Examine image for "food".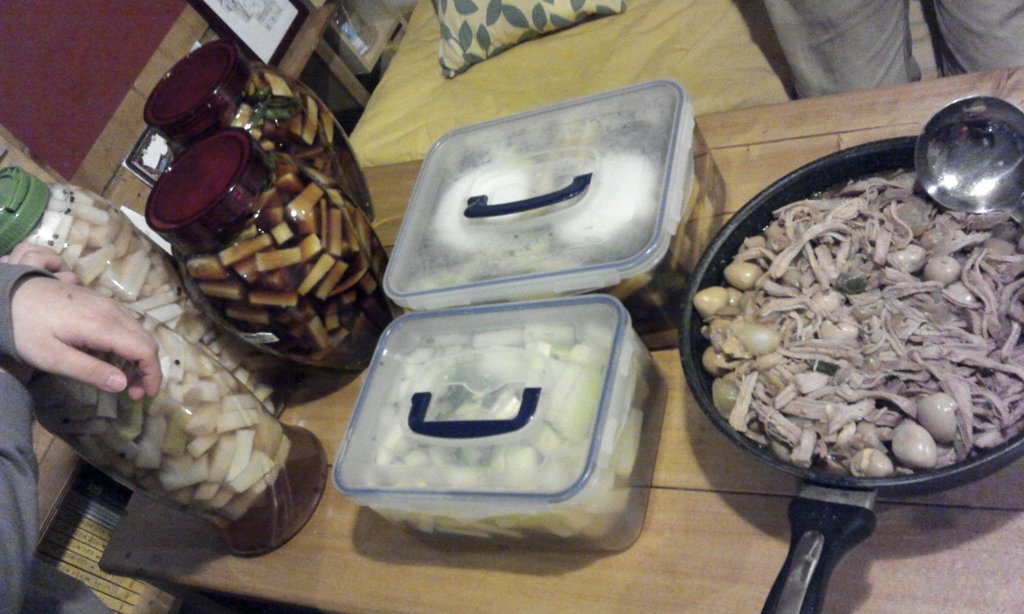
Examination result: rect(24, 185, 286, 412).
